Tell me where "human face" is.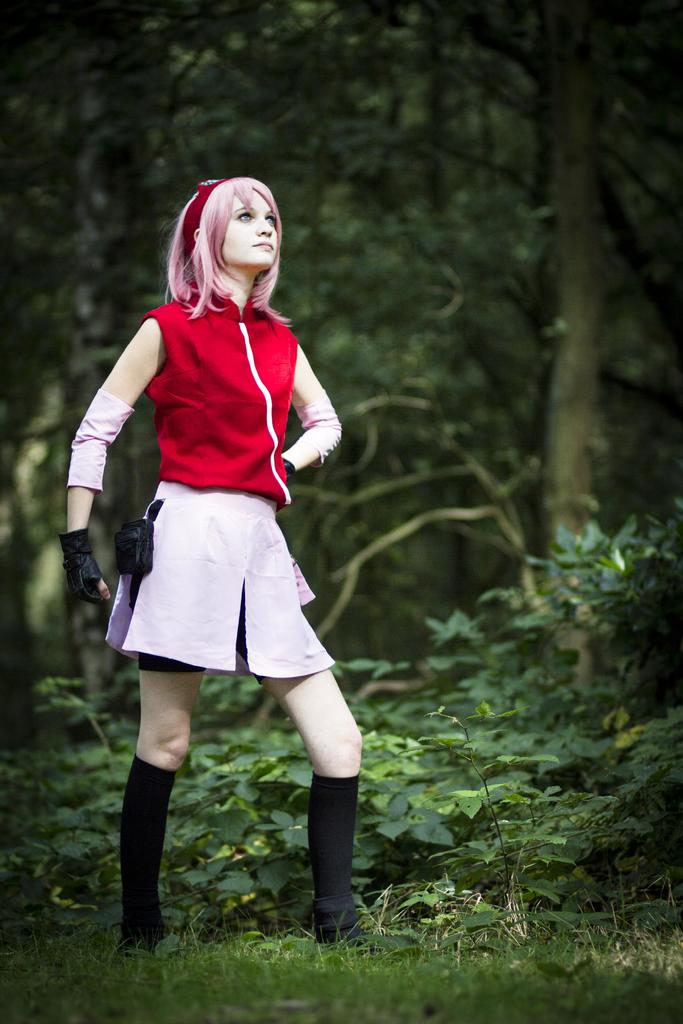
"human face" is at 224/198/278/269.
